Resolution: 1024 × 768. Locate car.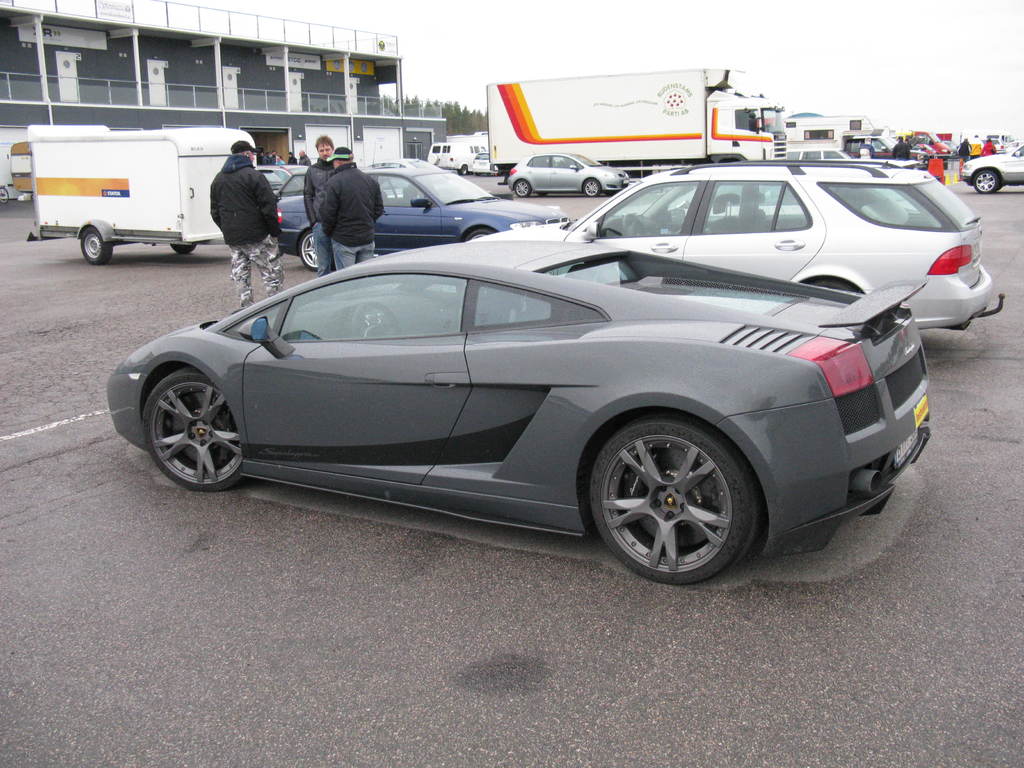
bbox=[468, 158, 503, 178].
